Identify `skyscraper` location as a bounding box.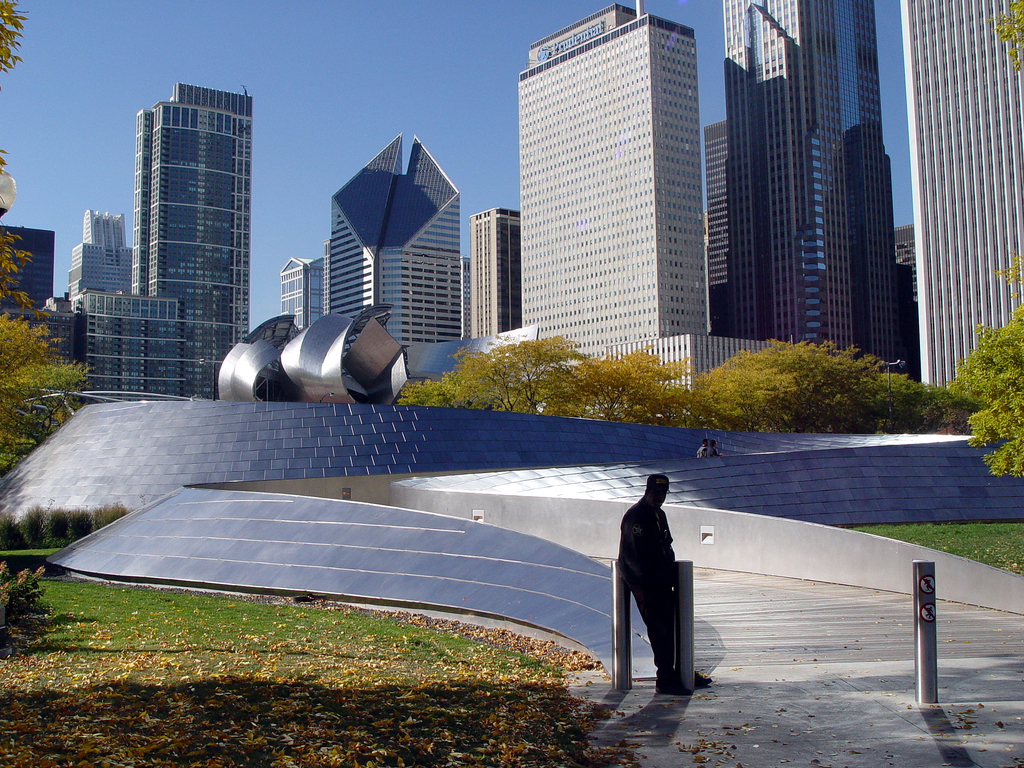
902, 0, 1023, 393.
